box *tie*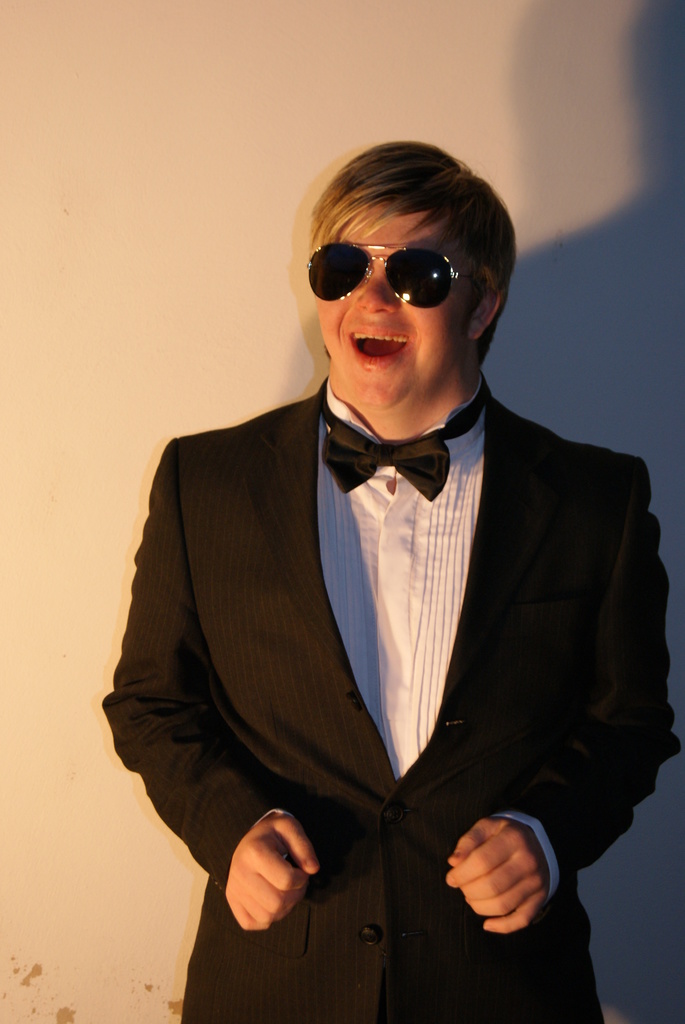
<region>324, 394, 482, 509</region>
